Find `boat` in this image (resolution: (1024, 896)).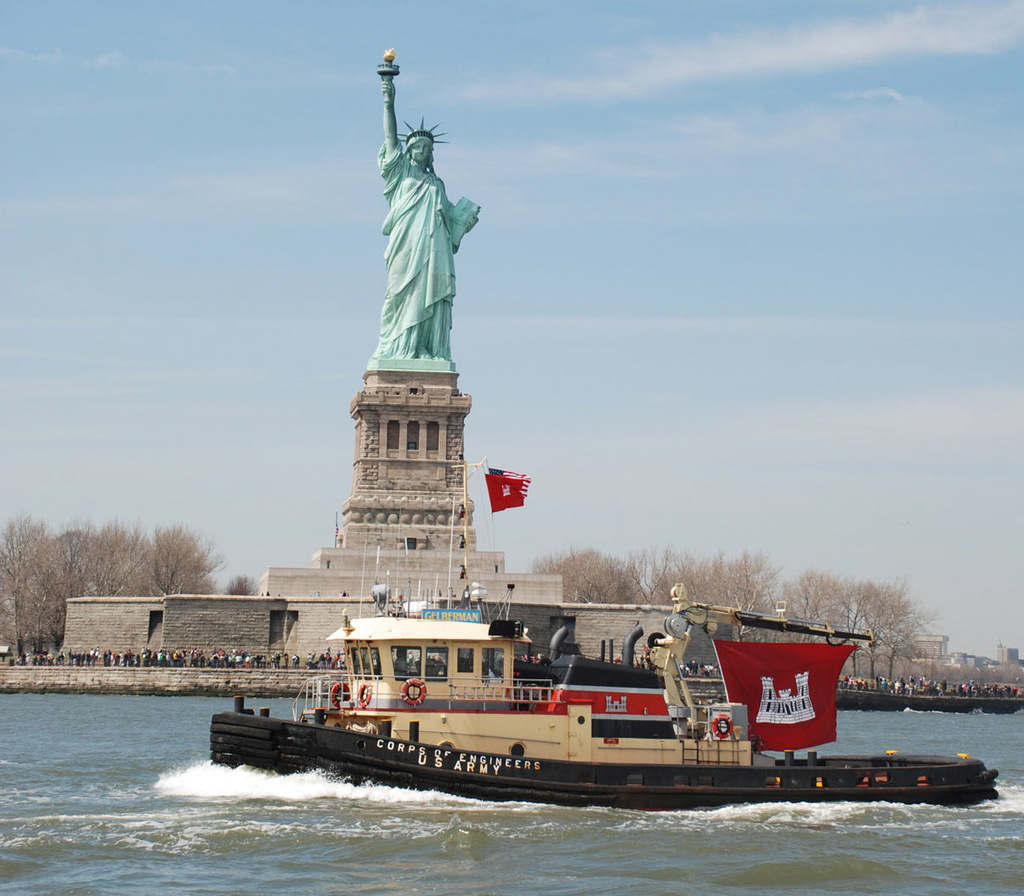
193,526,931,807.
